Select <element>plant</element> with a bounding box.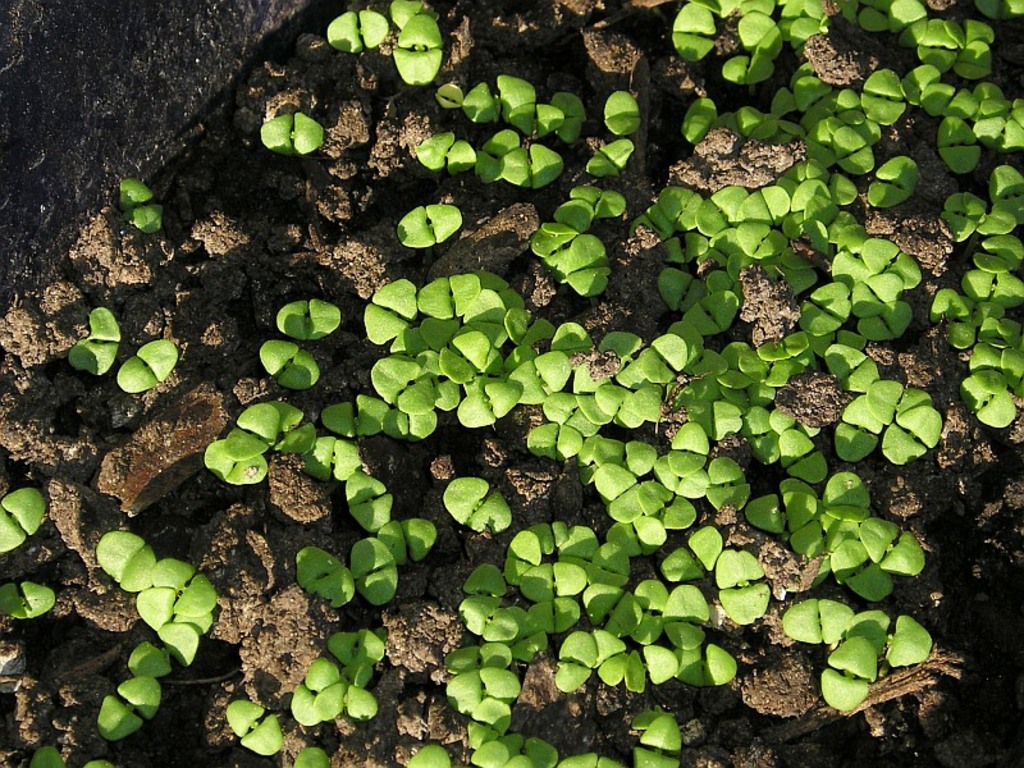
box=[552, 623, 602, 694].
